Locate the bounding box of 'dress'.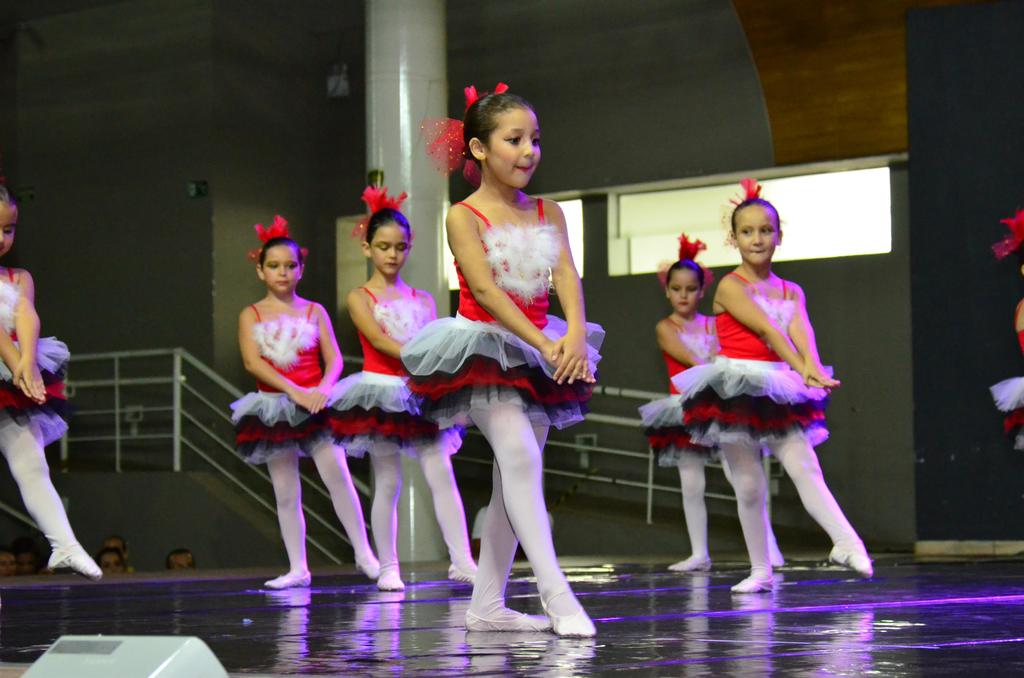
Bounding box: [0, 270, 73, 445].
